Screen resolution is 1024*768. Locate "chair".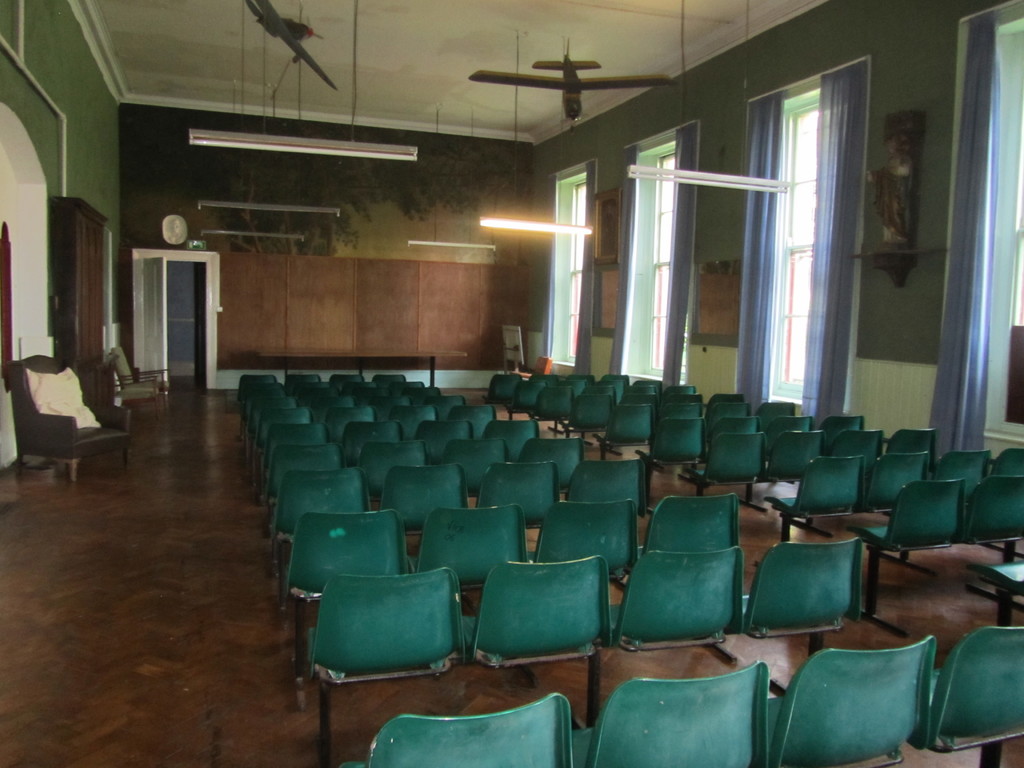
detection(388, 380, 428, 394).
